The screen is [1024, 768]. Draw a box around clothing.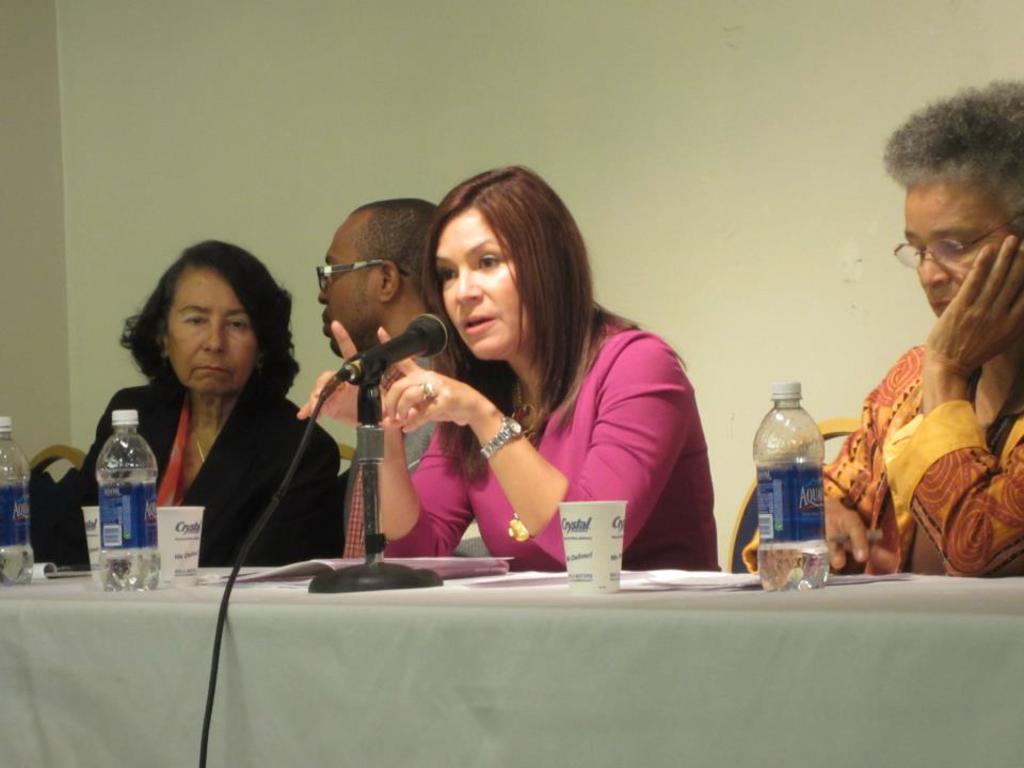
(left=19, top=378, right=347, bottom=569).
